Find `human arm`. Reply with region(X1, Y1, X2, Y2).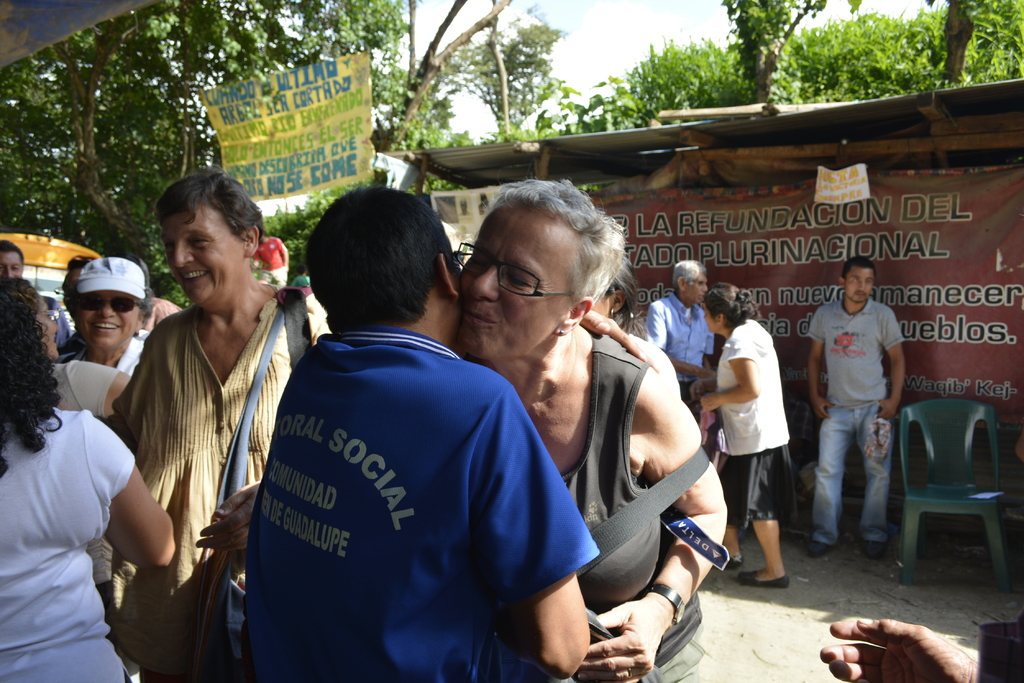
region(65, 358, 132, 421).
